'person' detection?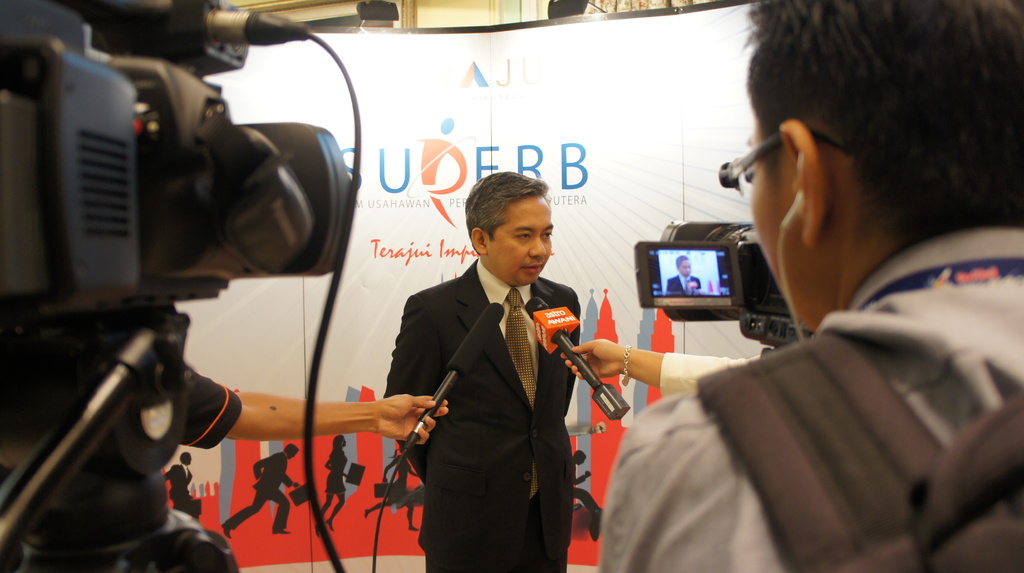
[left=570, top=451, right=600, bottom=517]
